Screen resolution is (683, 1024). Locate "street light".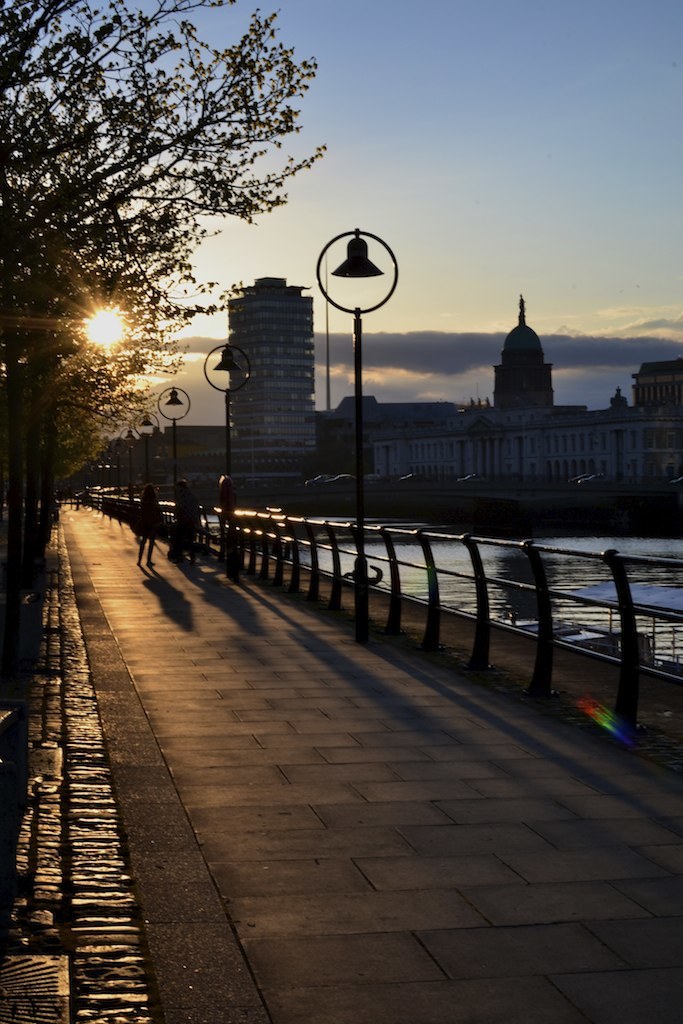
bbox=[156, 388, 193, 515].
